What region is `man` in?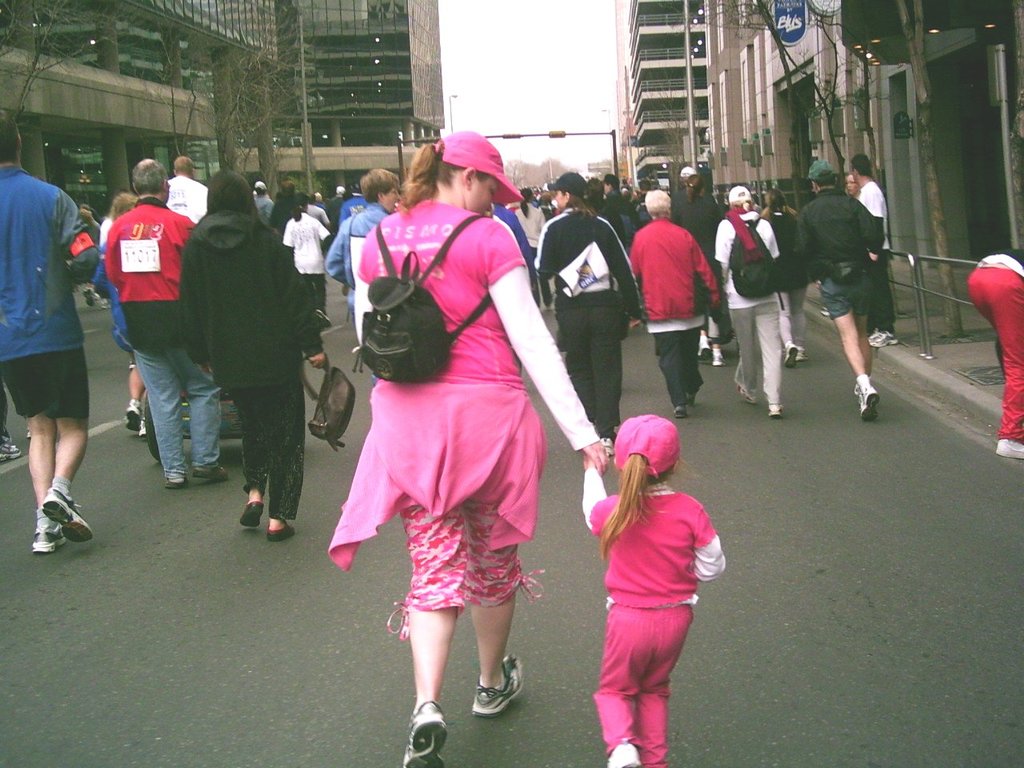
<bbox>858, 158, 899, 347</bbox>.
